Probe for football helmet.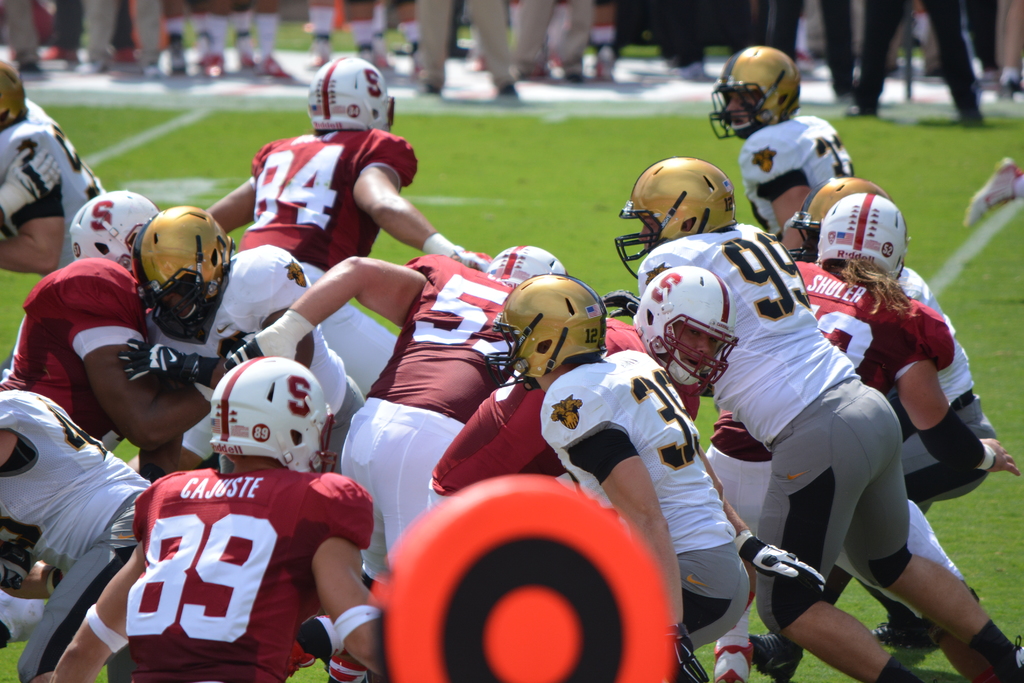
Probe result: locate(61, 189, 163, 274).
